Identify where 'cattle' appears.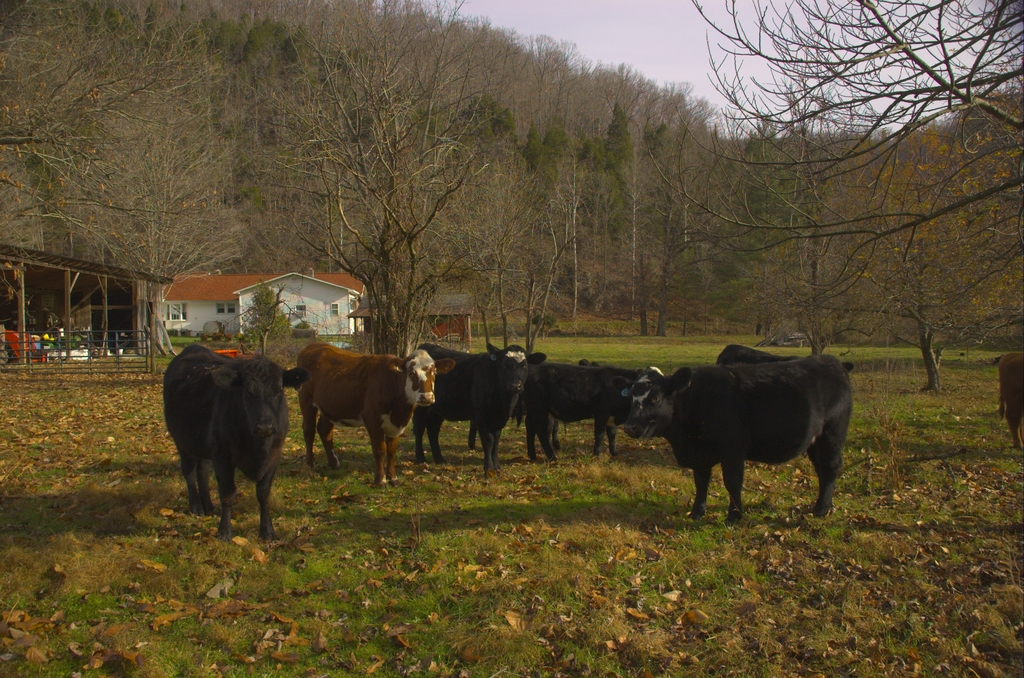
Appears at box(411, 343, 553, 480).
